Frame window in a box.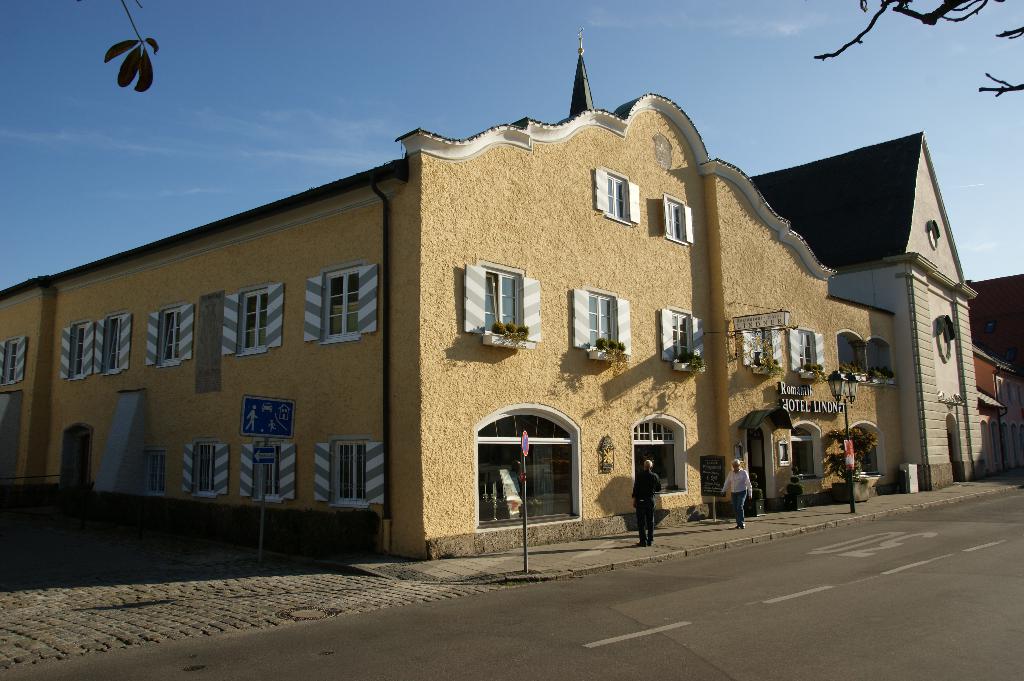
select_region(845, 420, 890, 483).
